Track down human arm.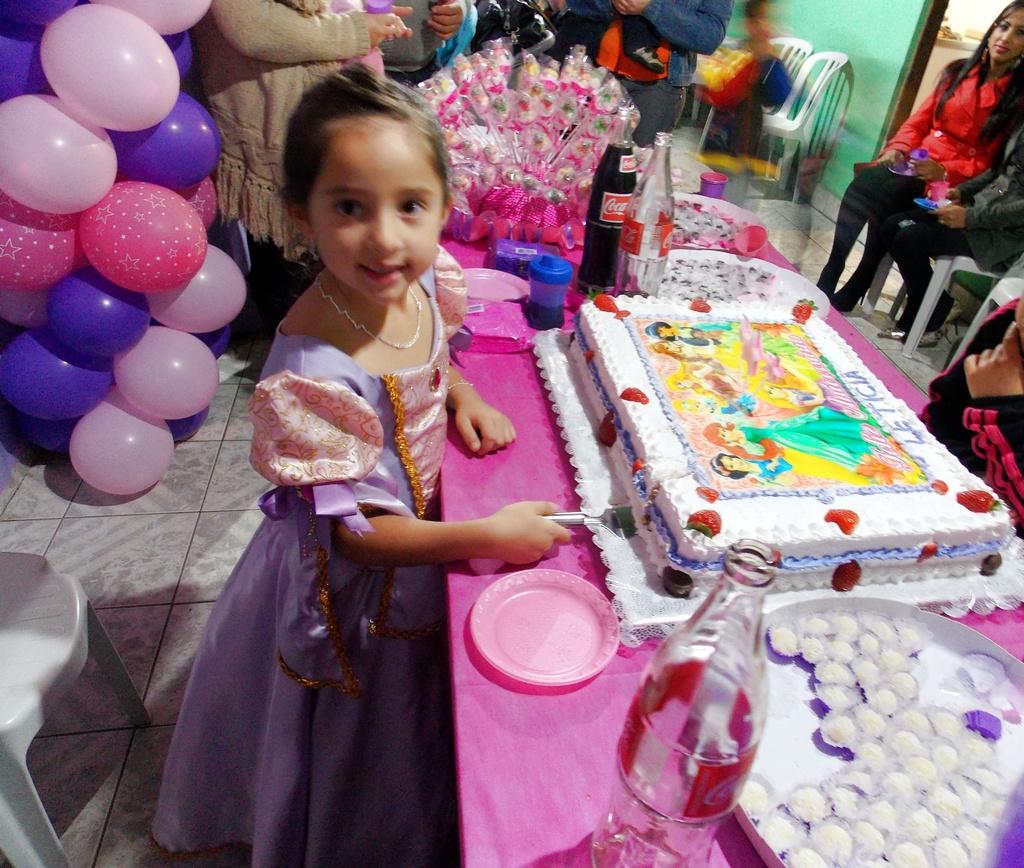
Tracked to locate(444, 361, 517, 455).
